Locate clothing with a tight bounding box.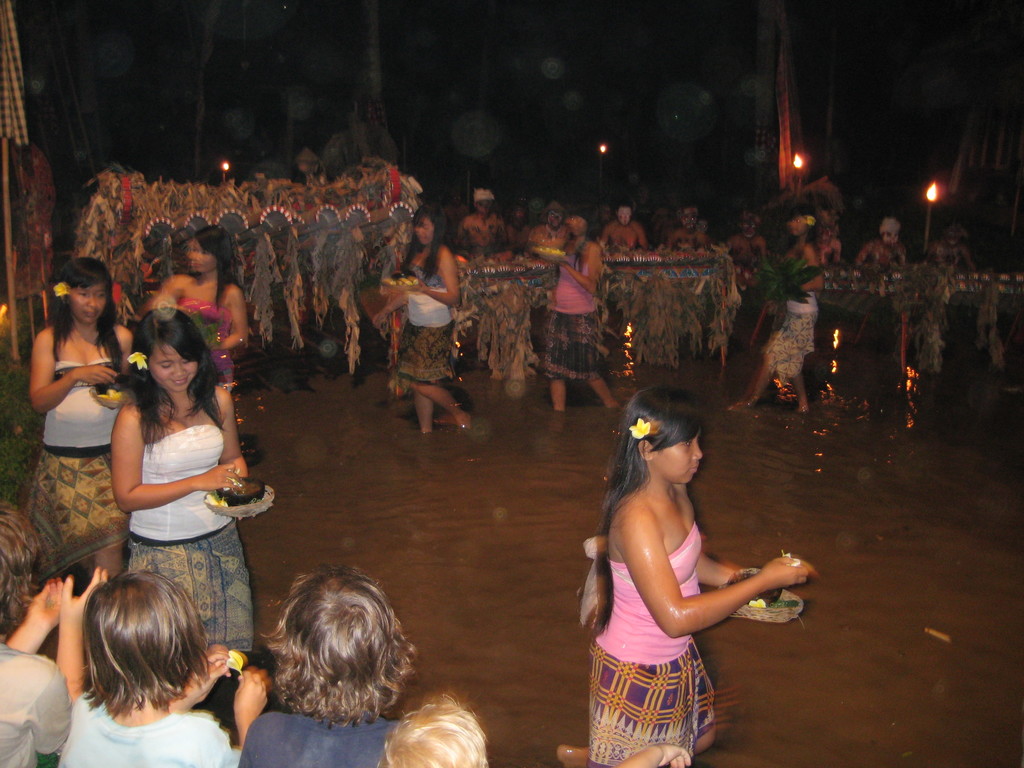
[x1=97, y1=379, x2=246, y2=621].
